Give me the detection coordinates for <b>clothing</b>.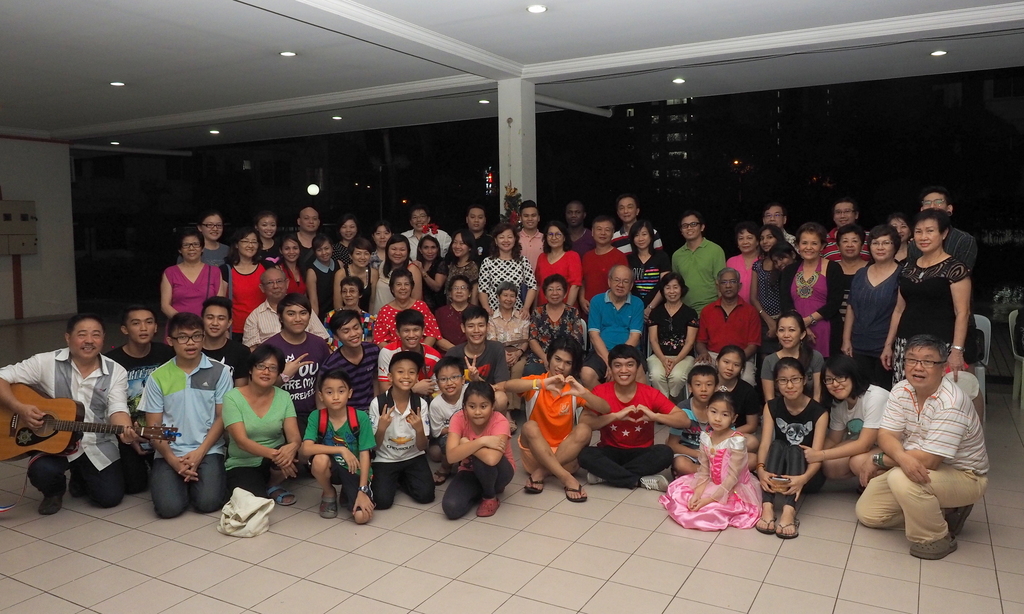
225,384,298,485.
